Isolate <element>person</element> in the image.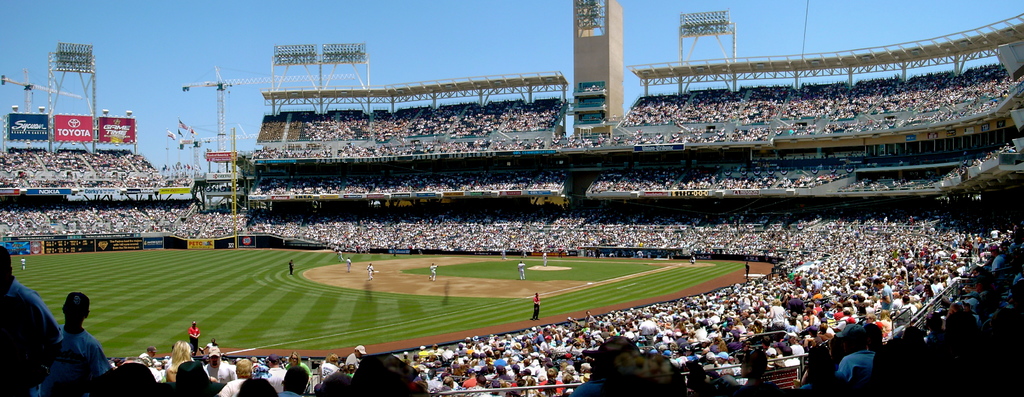
Isolated region: x1=344, y1=252, x2=353, y2=271.
